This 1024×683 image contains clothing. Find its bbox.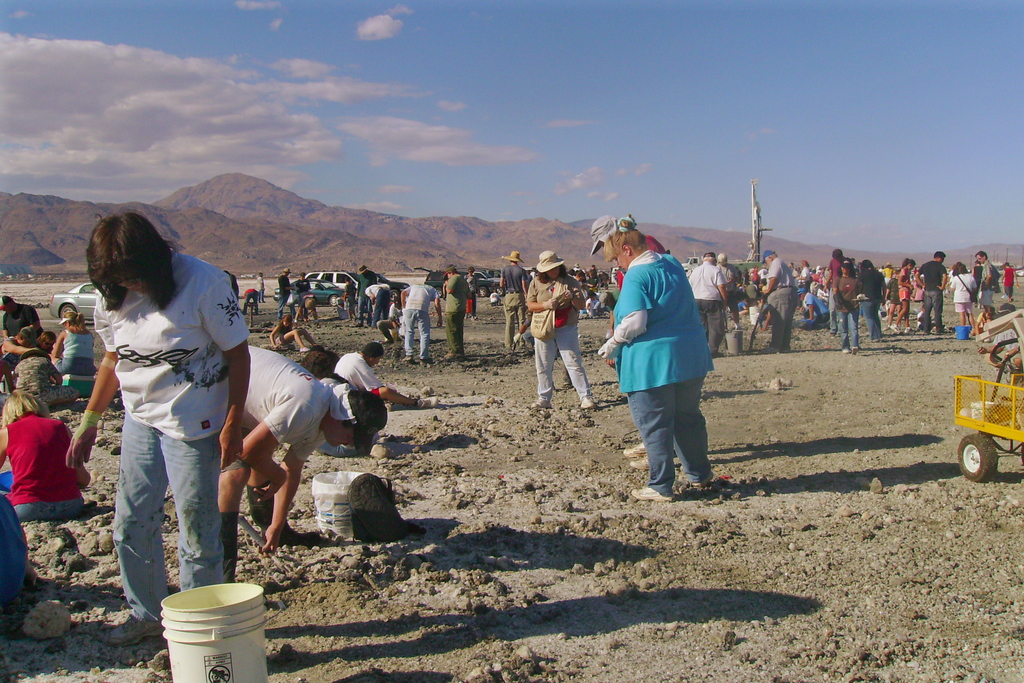
{"x1": 273, "y1": 274, "x2": 297, "y2": 313}.
